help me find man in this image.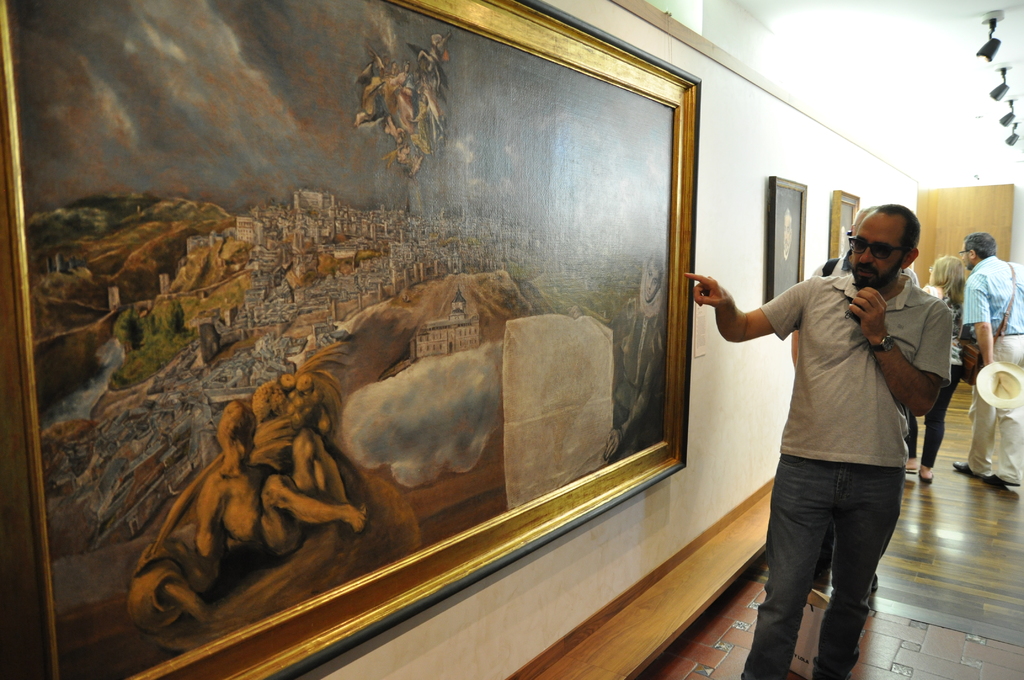
Found it: <bbox>799, 209, 924, 362</bbox>.
